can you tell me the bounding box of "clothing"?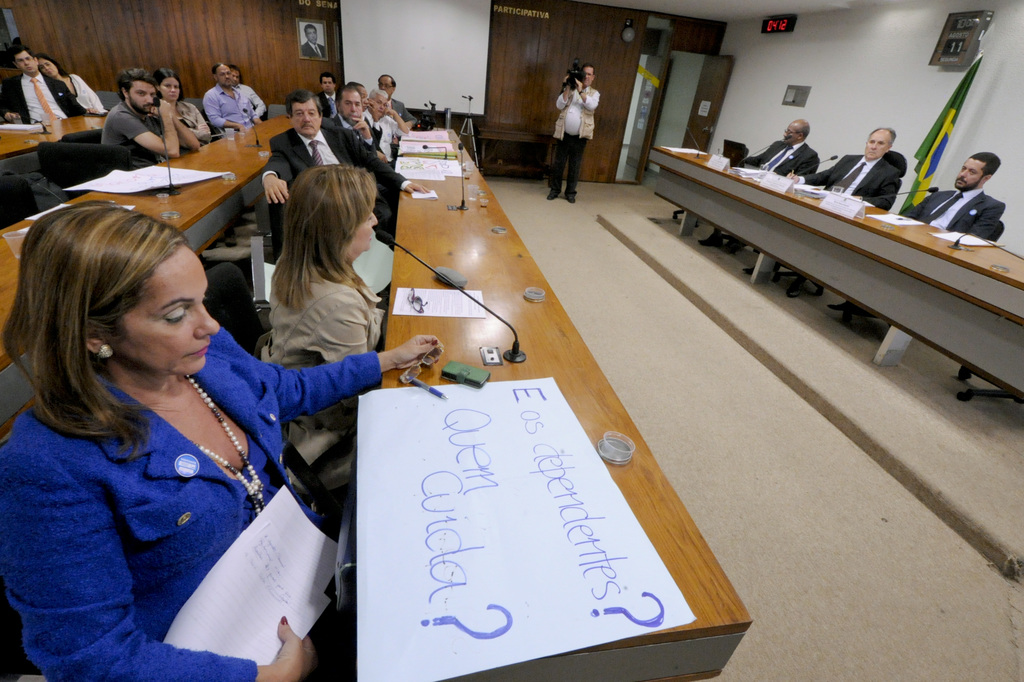
[x1=256, y1=237, x2=391, y2=451].
